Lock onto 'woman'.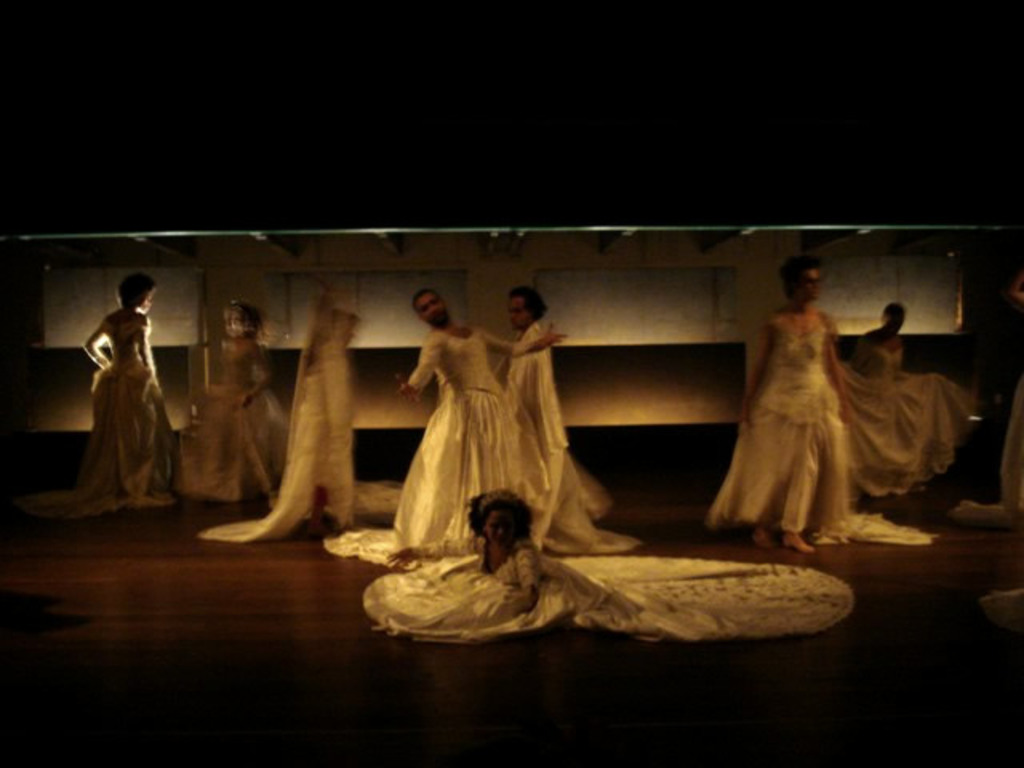
Locked: box(357, 485, 850, 645).
